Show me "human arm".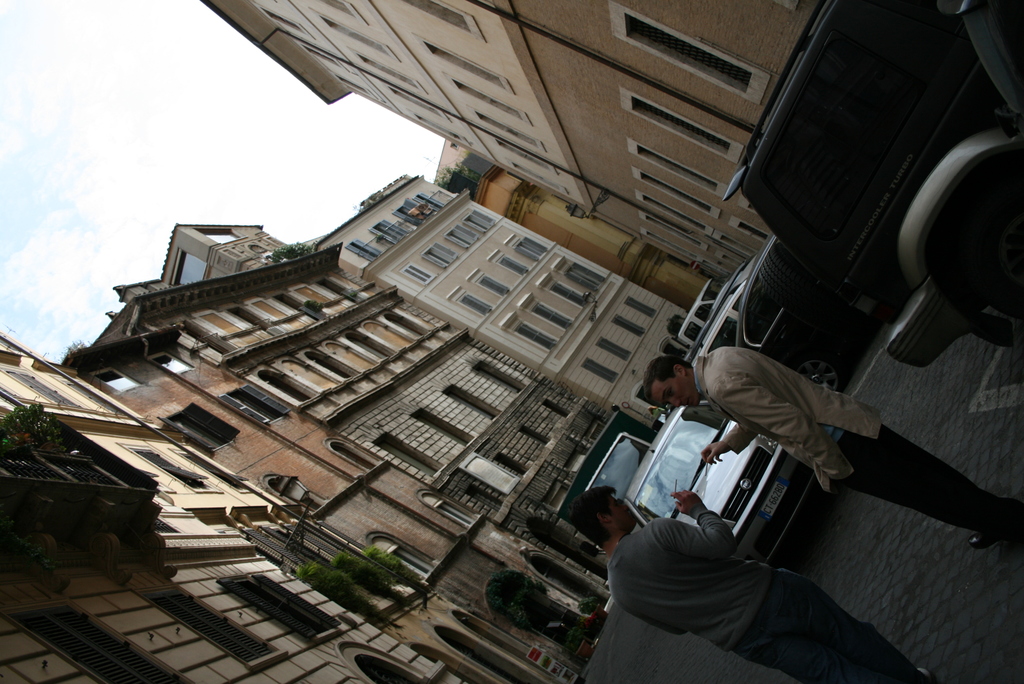
"human arm" is here: [left=654, top=489, right=736, bottom=558].
